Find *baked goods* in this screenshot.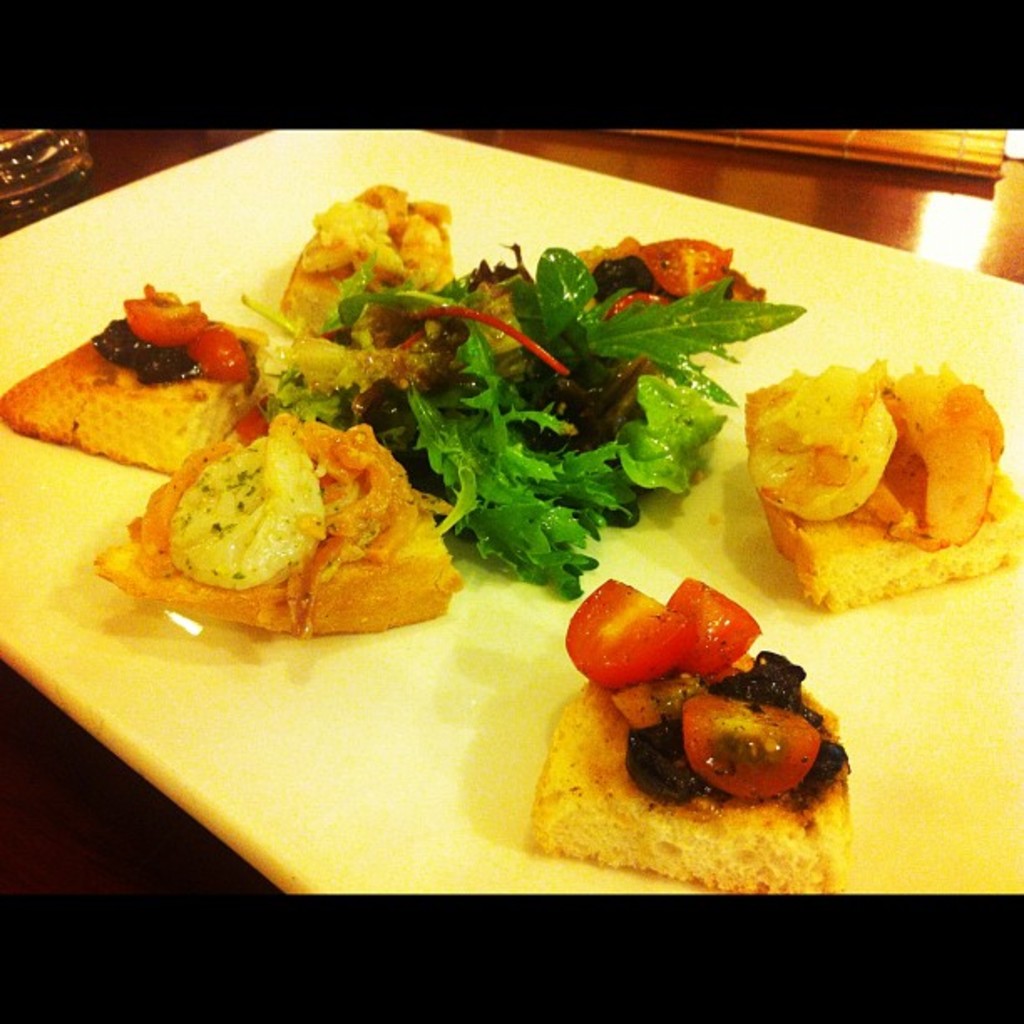
The bounding box for *baked goods* is pyautogui.locateOnScreen(520, 574, 853, 890).
